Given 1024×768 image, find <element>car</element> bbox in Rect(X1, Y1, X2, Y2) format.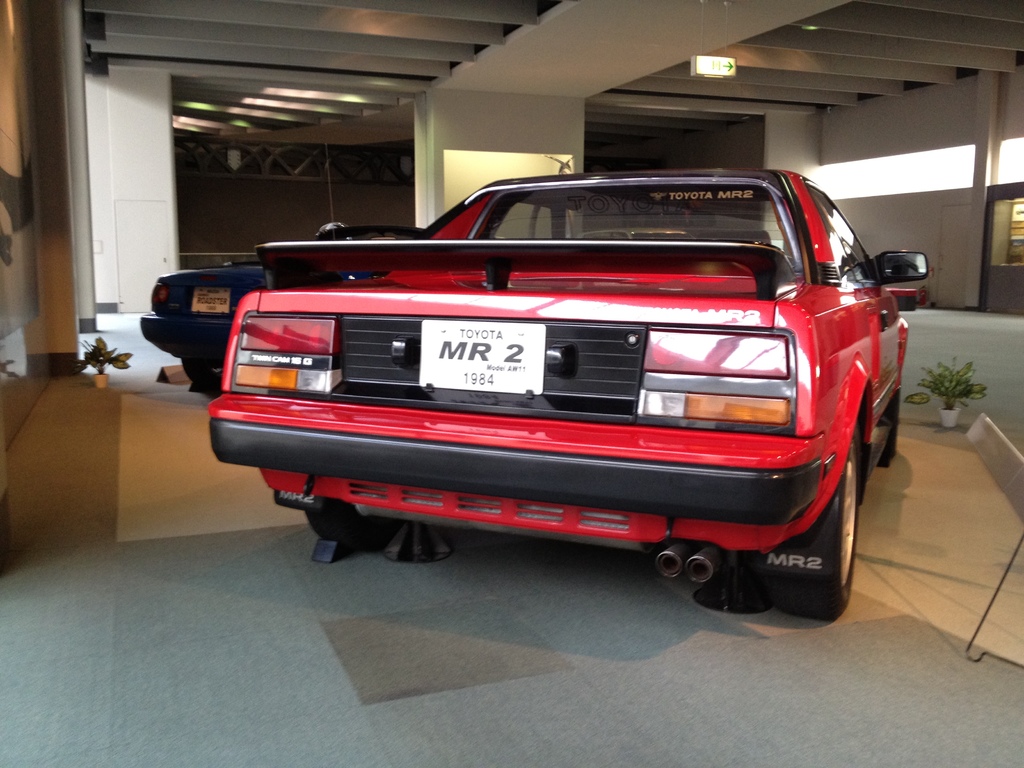
Rect(700, 230, 770, 248).
